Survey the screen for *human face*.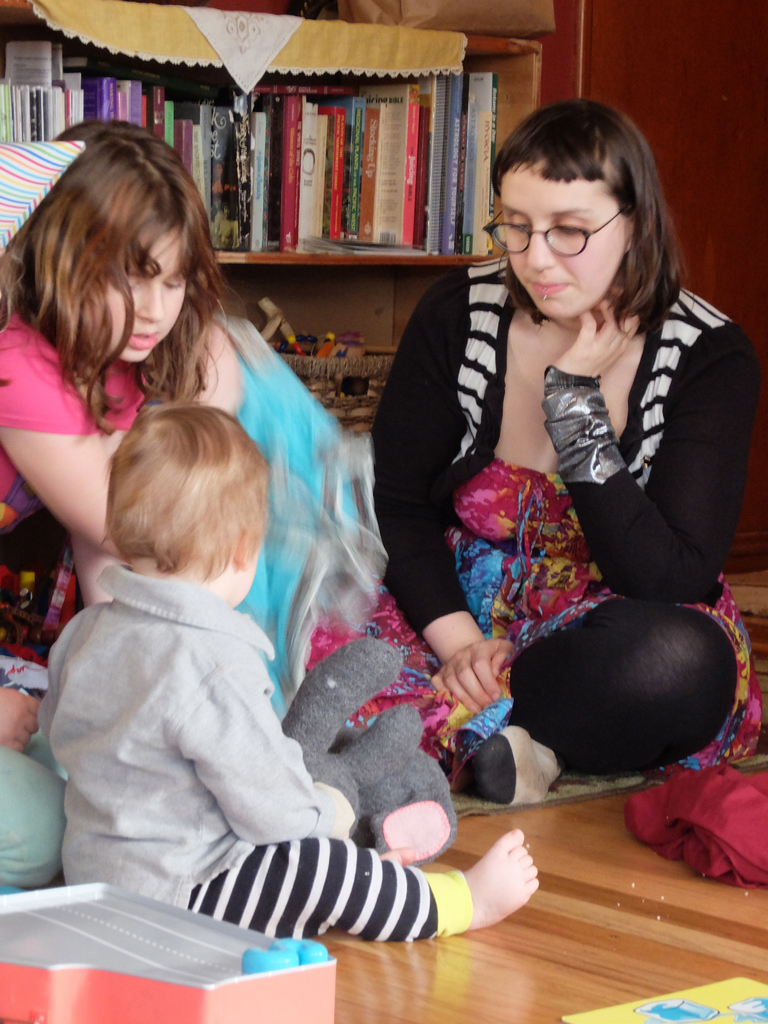
Survey found: bbox=(108, 225, 188, 364).
